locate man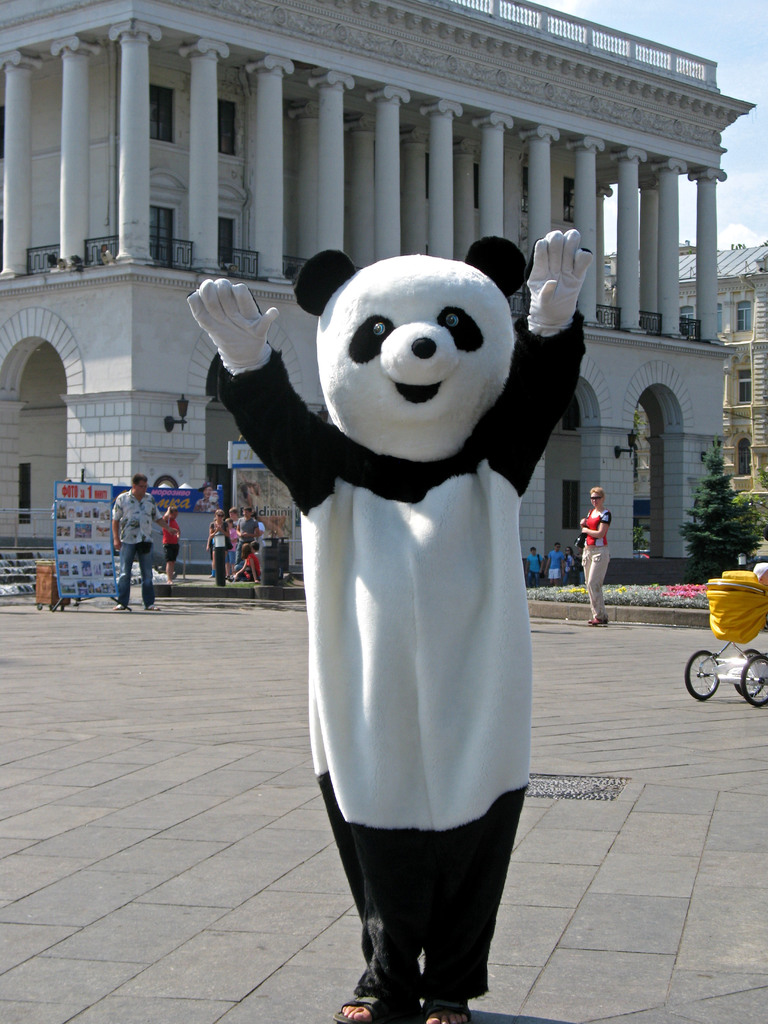
bbox=[549, 539, 568, 583]
